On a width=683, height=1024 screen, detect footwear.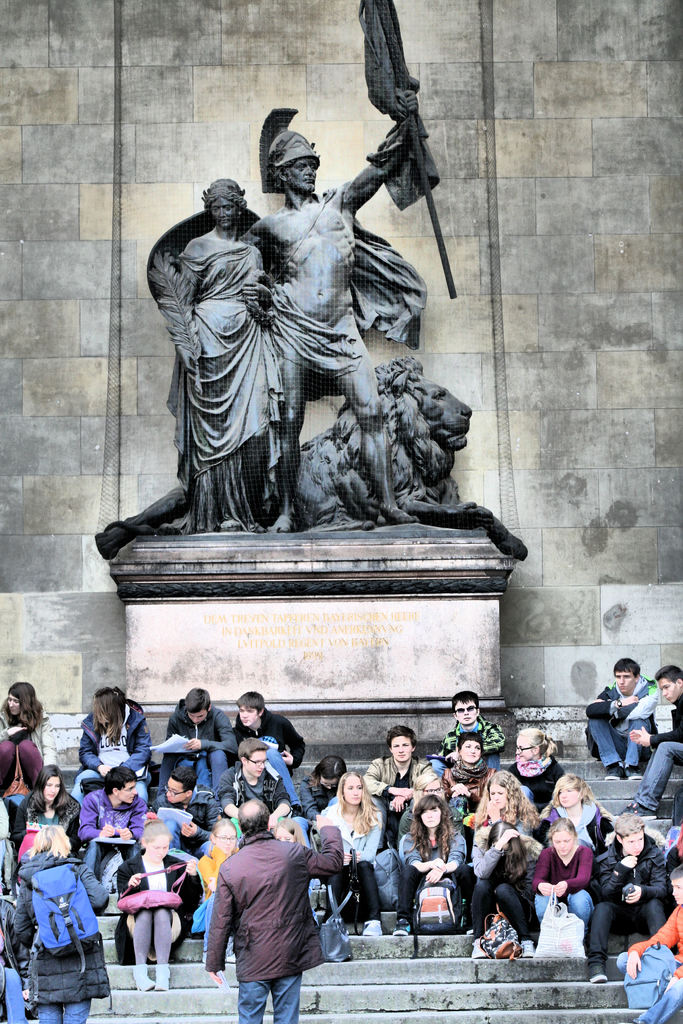
box=[473, 936, 489, 959].
